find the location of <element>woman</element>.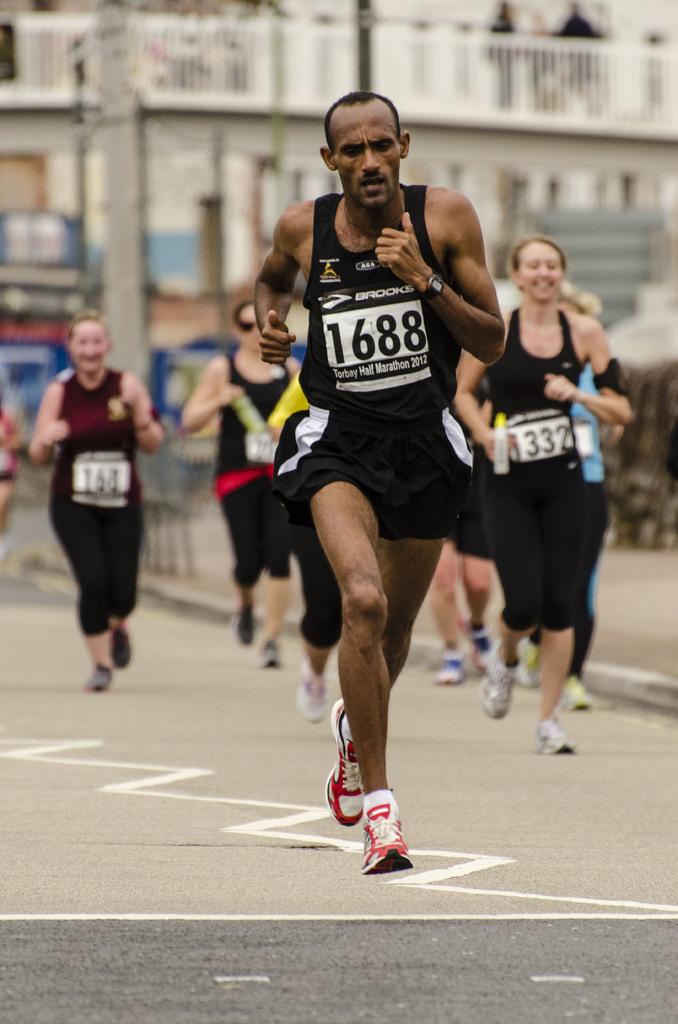
Location: [464,203,633,736].
